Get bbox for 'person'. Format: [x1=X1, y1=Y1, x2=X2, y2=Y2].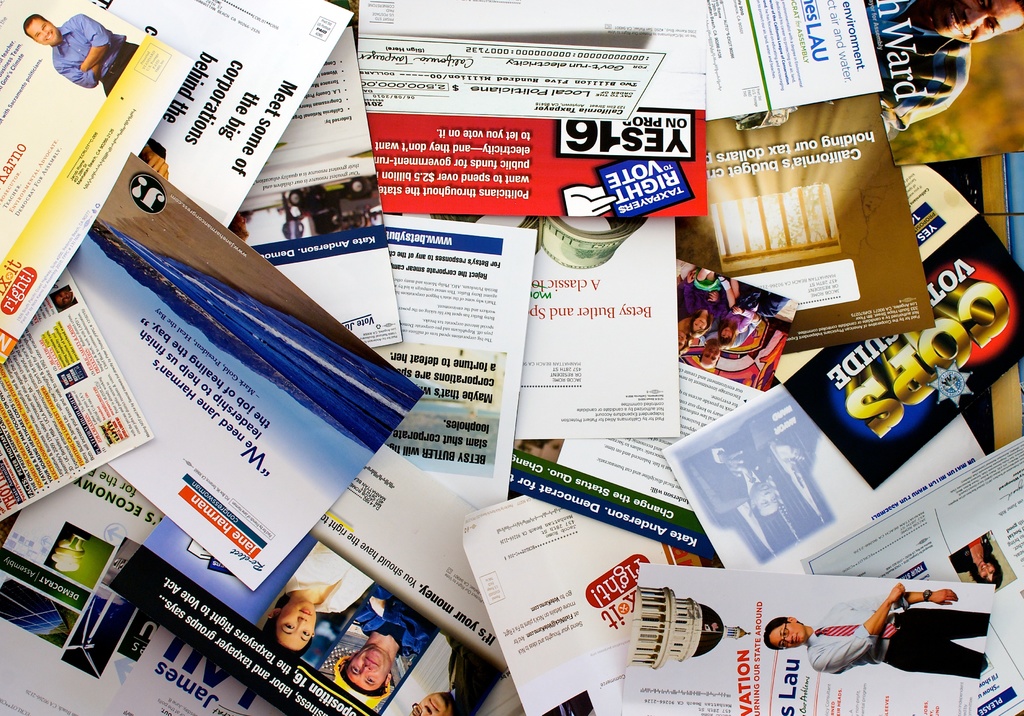
[x1=715, y1=298, x2=765, y2=350].
